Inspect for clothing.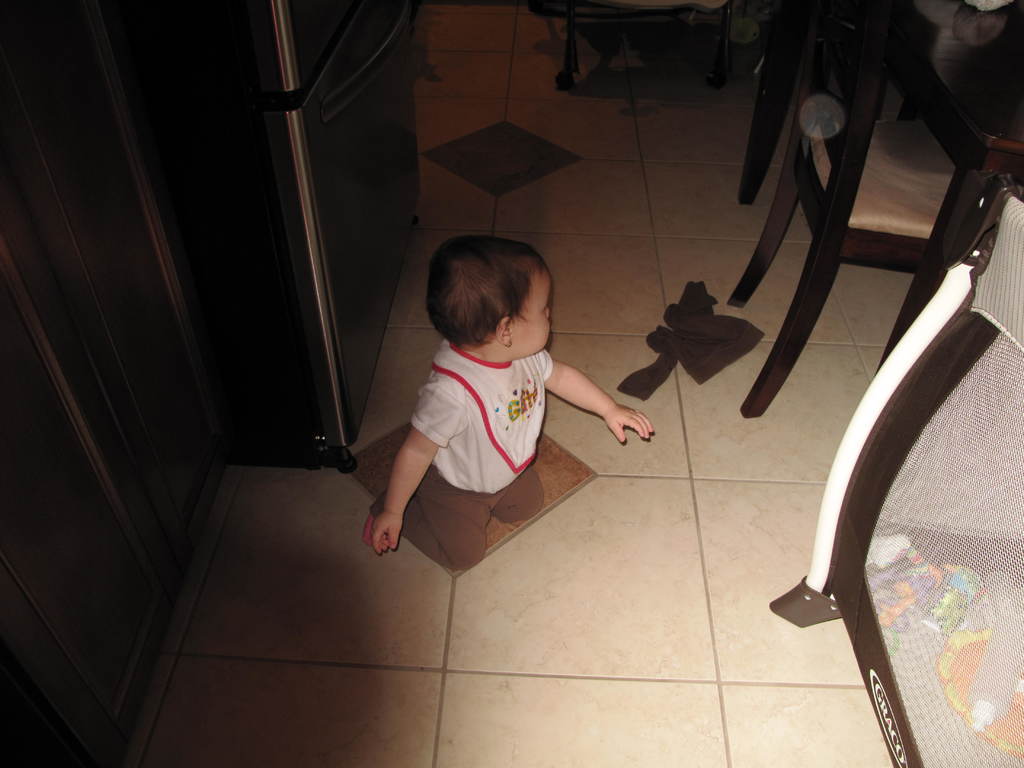
Inspection: BBox(394, 338, 553, 572).
